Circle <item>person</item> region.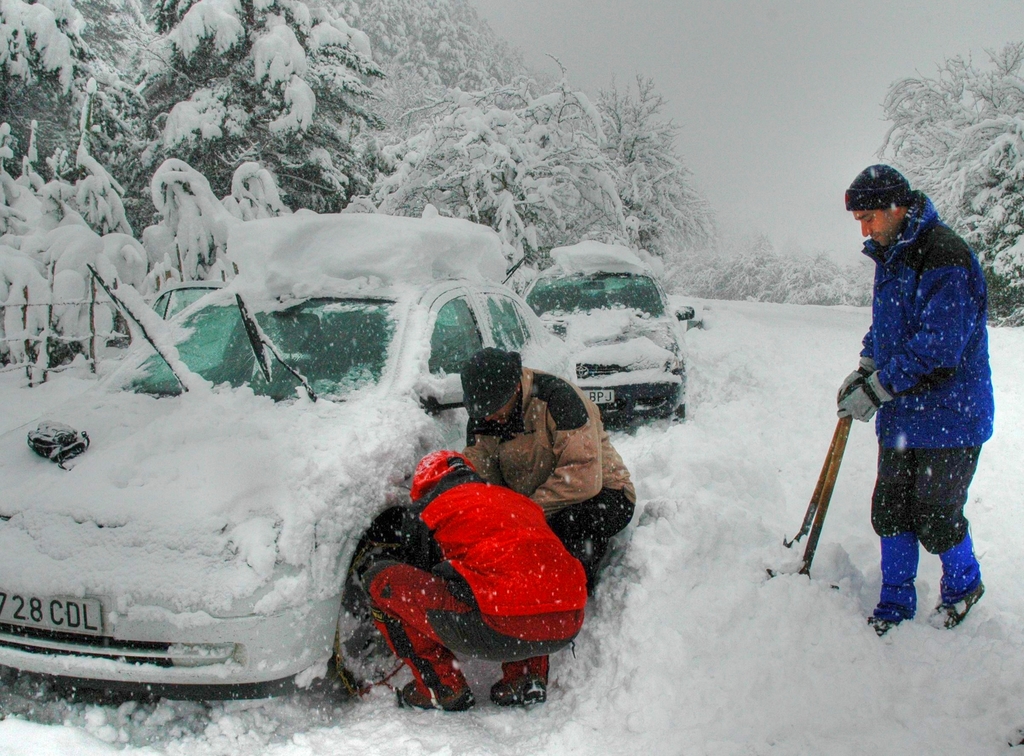
Region: detection(449, 341, 646, 594).
